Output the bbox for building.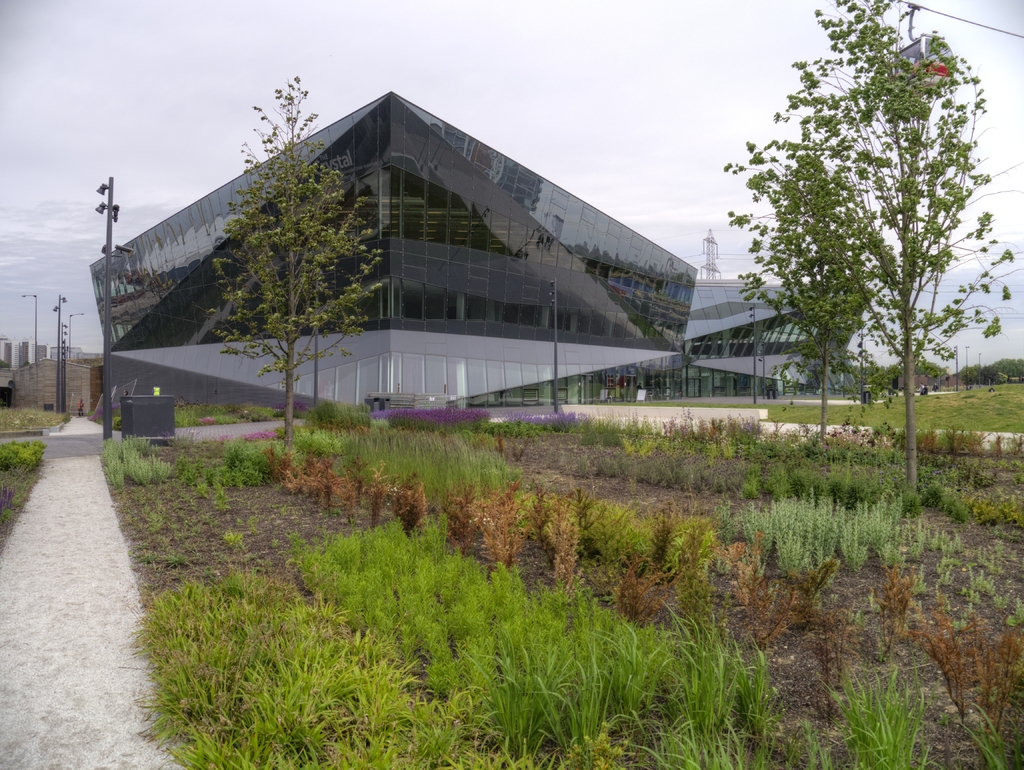
[8,356,104,415].
